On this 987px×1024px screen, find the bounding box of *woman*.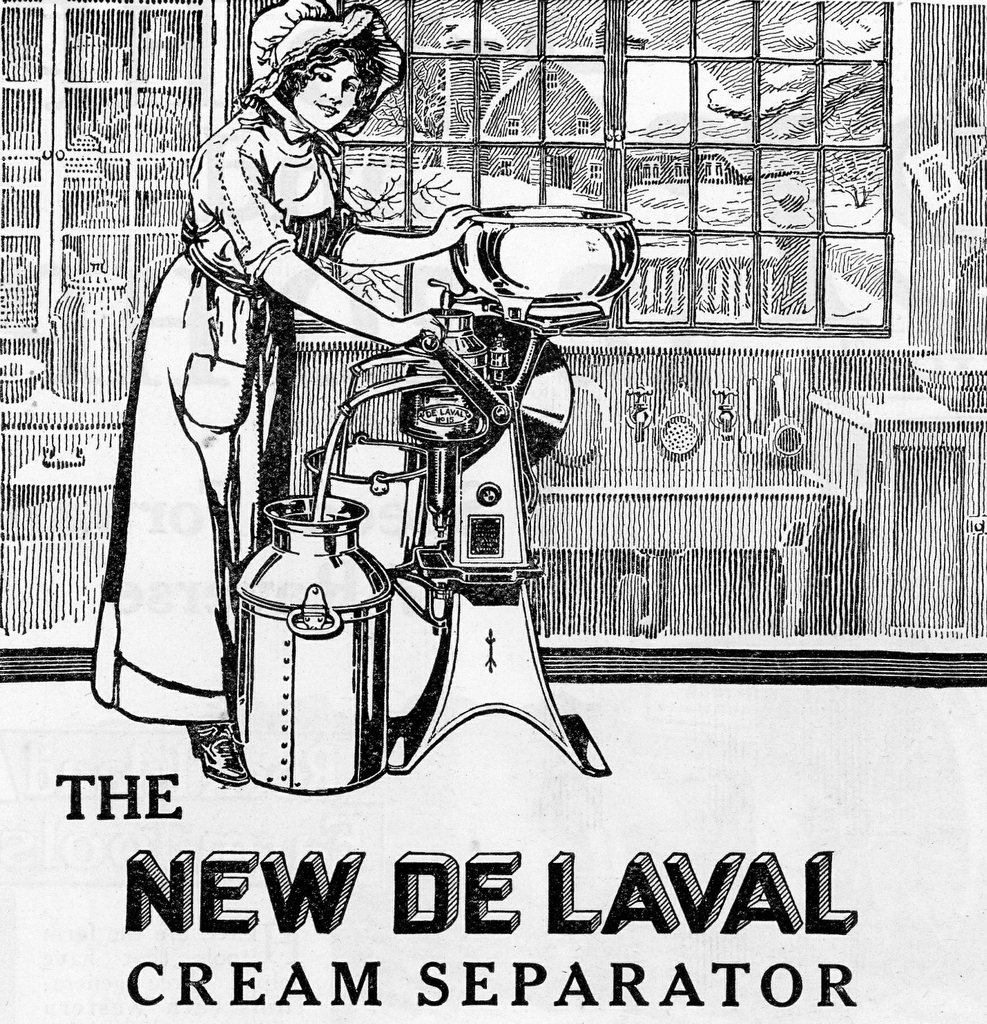
Bounding box: <box>95,46,483,785</box>.
